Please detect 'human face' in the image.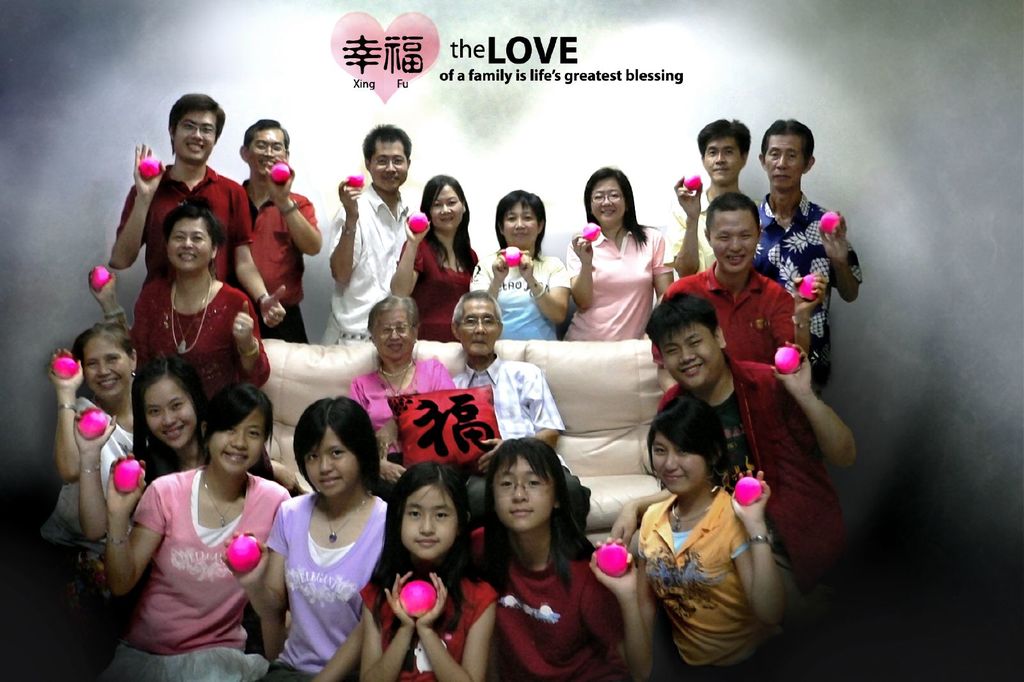
pyautogui.locateOnScreen(210, 414, 264, 469).
